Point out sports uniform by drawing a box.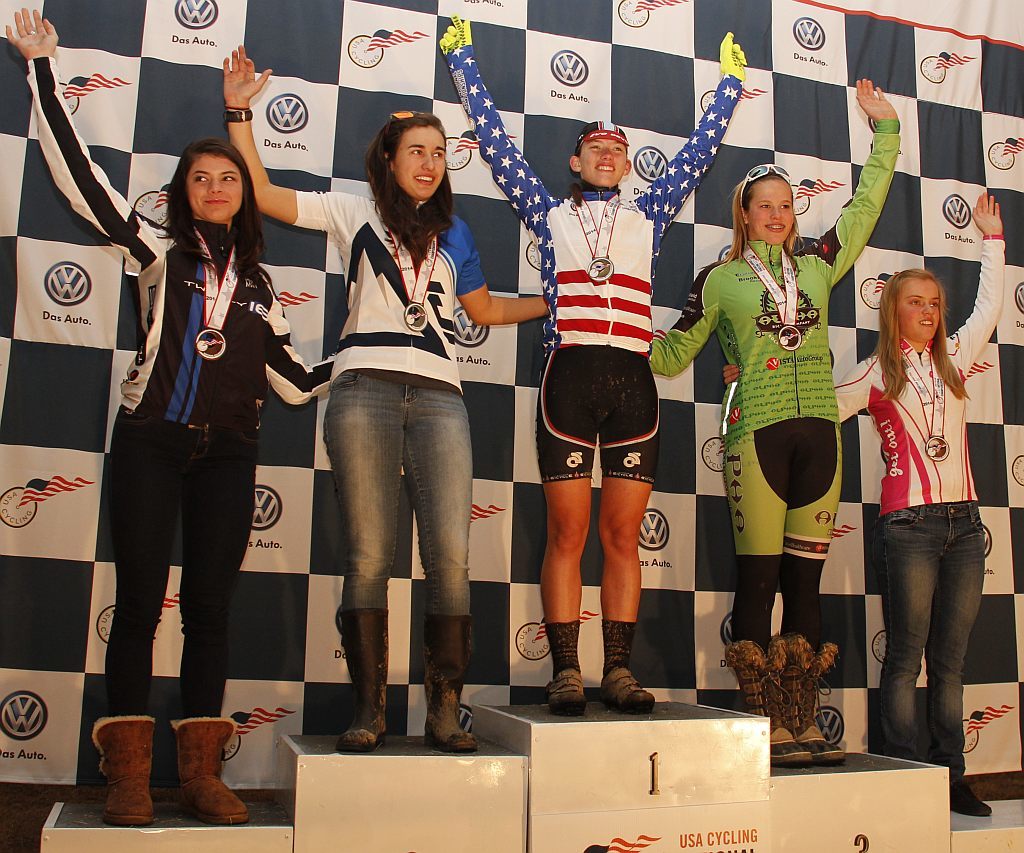
<box>830,232,995,829</box>.
